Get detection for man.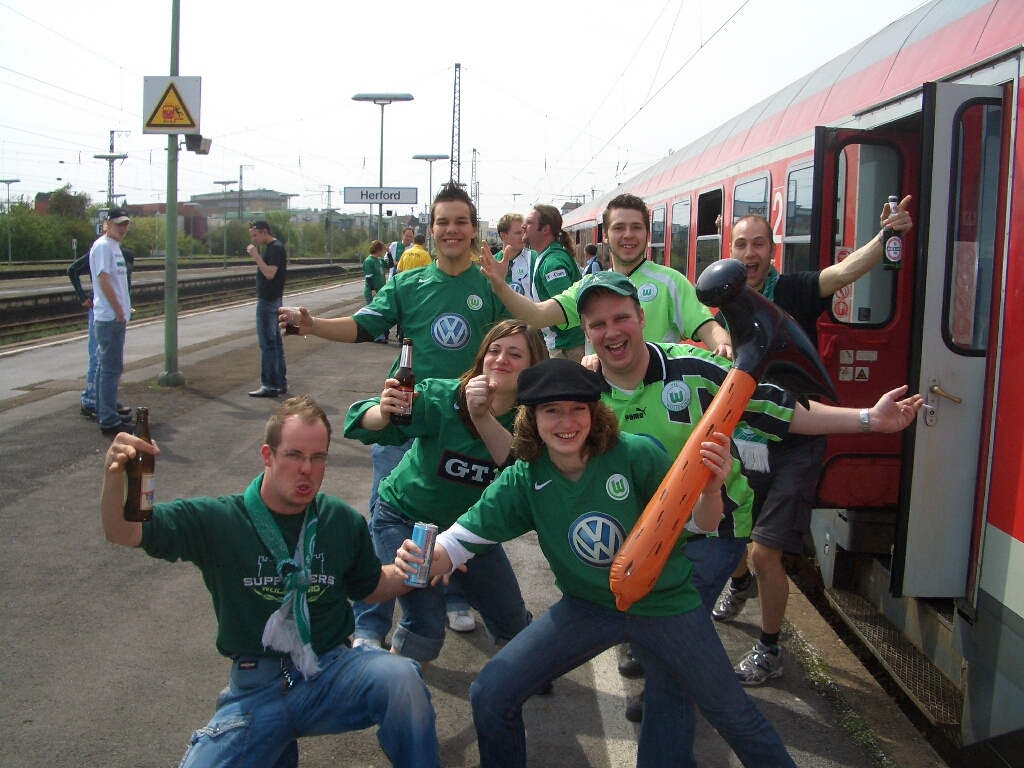
Detection: (100,395,445,767).
